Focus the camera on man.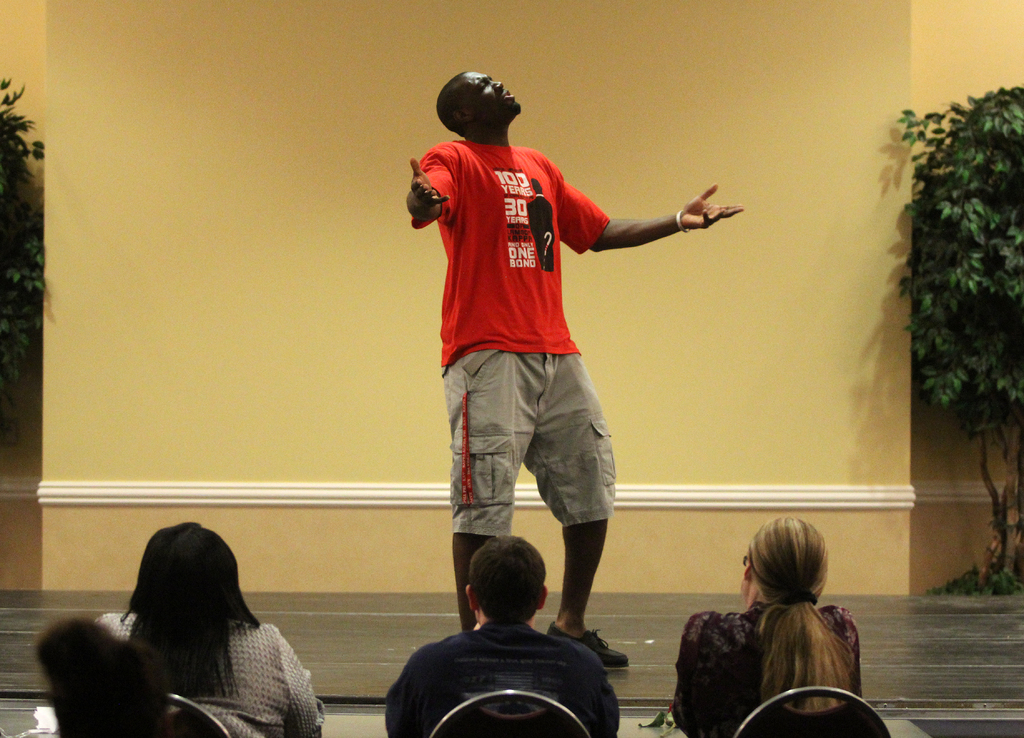
Focus region: <bbox>404, 85, 723, 639</bbox>.
